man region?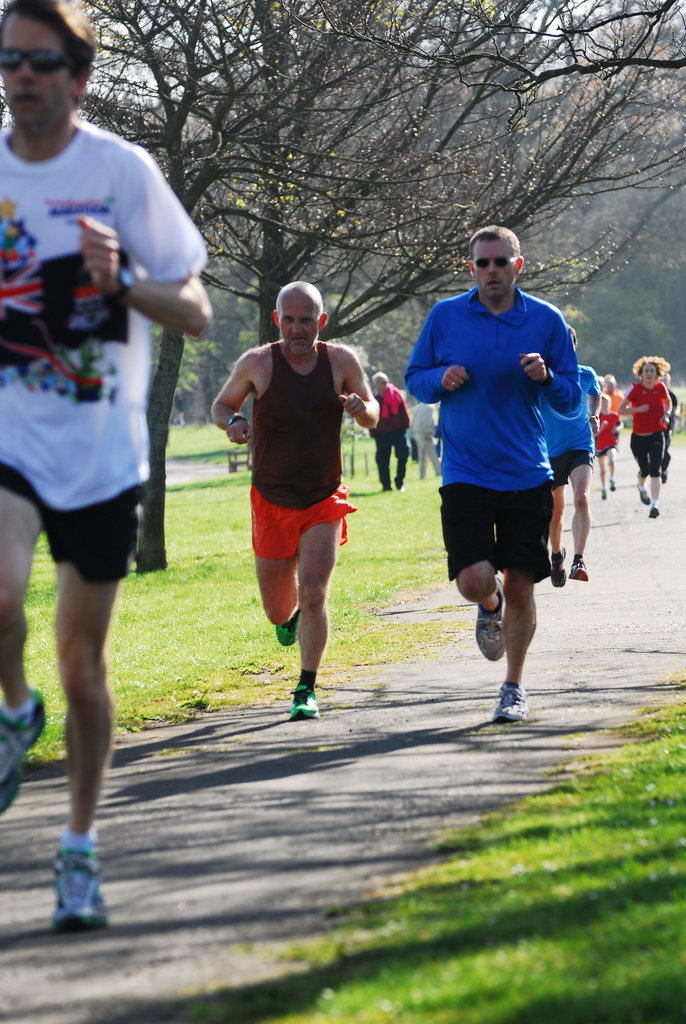
select_region(367, 369, 409, 488)
